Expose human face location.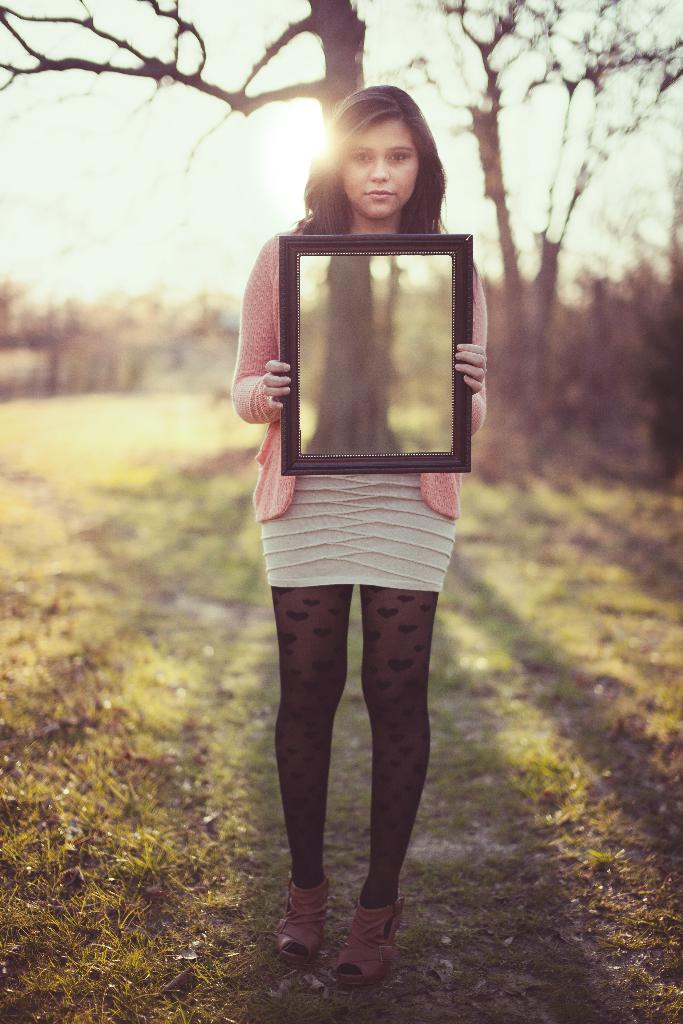
Exposed at detection(332, 111, 428, 221).
